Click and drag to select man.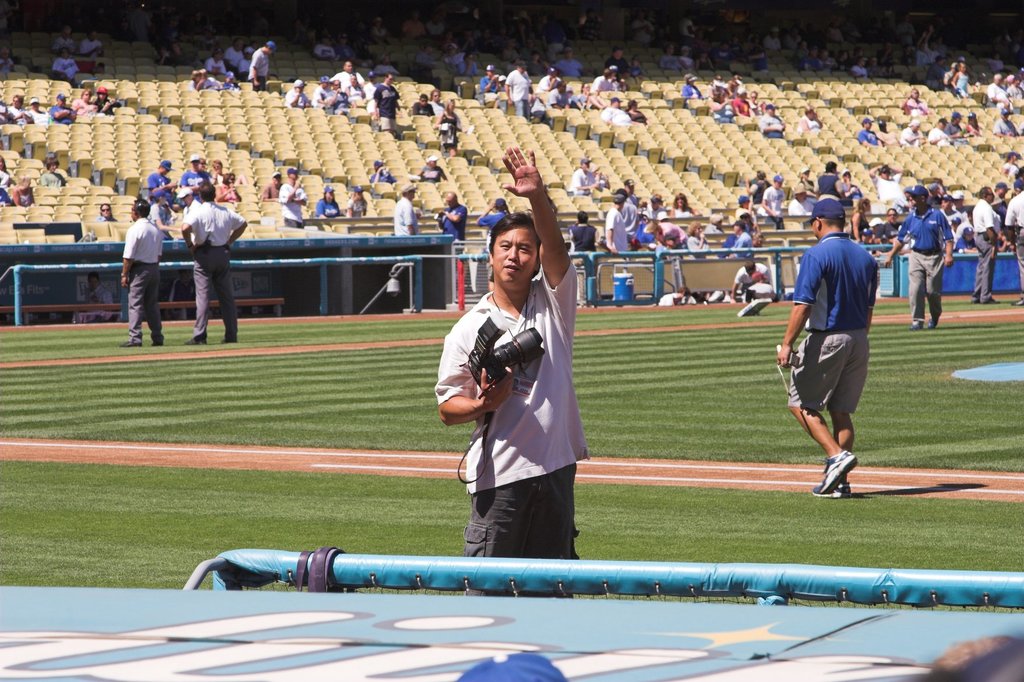
Selection: region(116, 201, 165, 349).
